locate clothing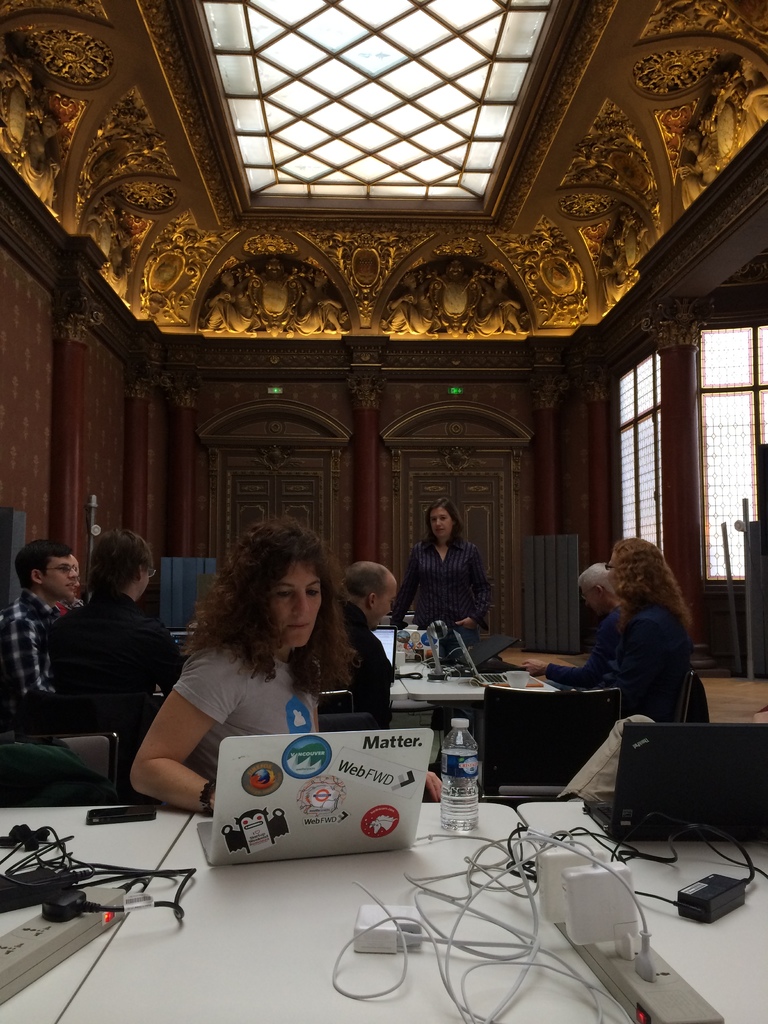
166:643:324:790
